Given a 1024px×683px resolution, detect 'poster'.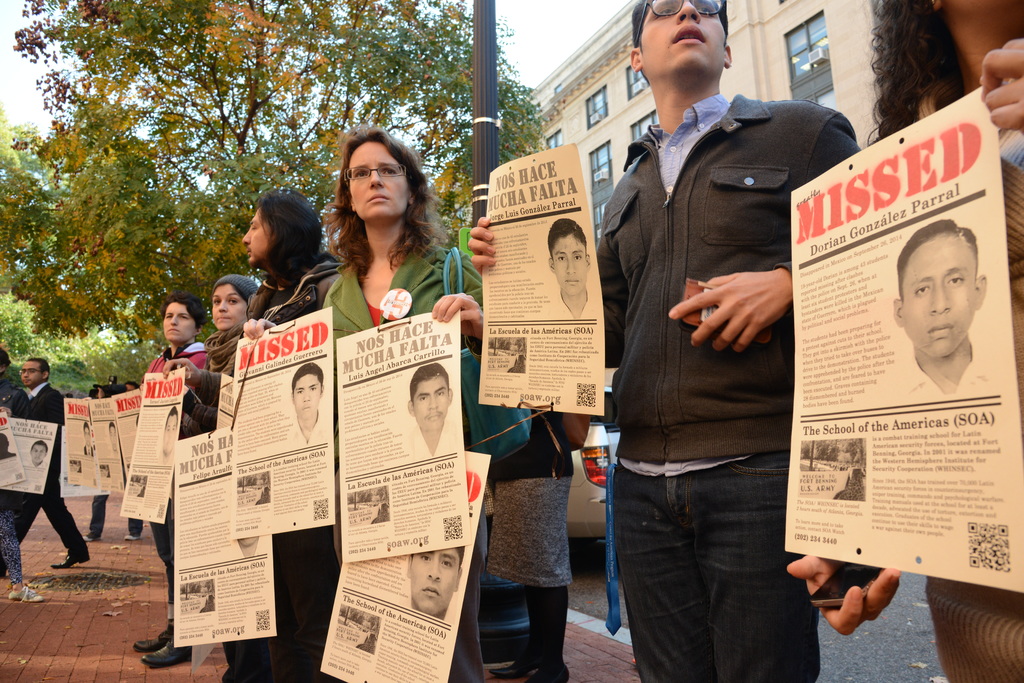
locate(8, 416, 60, 494).
